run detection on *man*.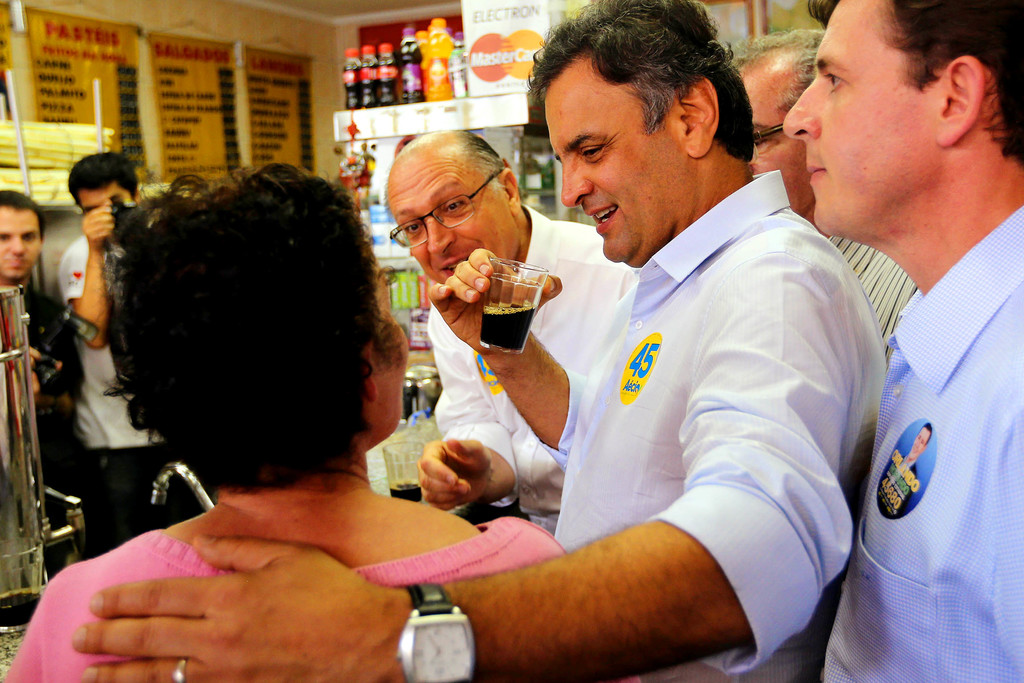
Result: {"left": 776, "top": 1, "right": 1023, "bottom": 670}.
